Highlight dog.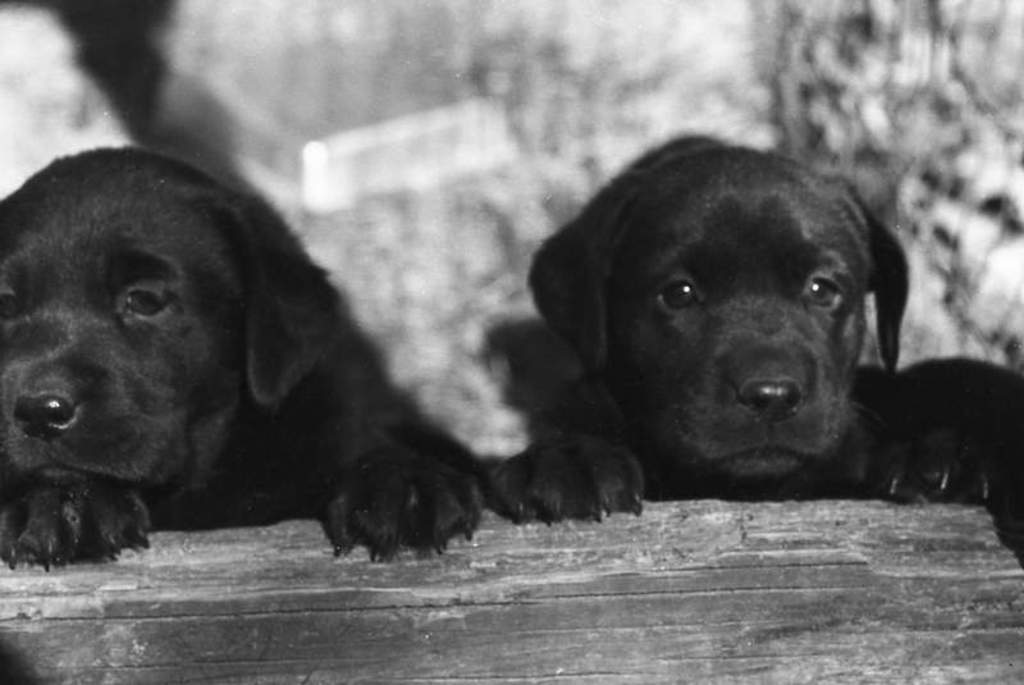
Highlighted region: box(489, 132, 1021, 568).
